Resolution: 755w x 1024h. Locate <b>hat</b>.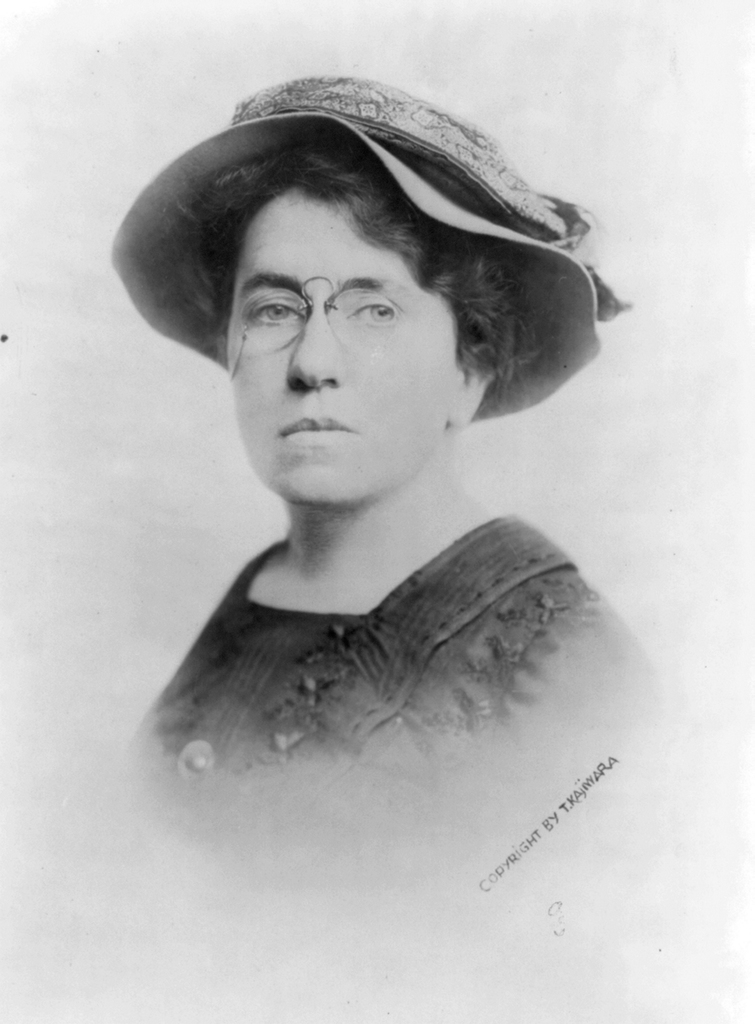
box=[111, 74, 628, 421].
